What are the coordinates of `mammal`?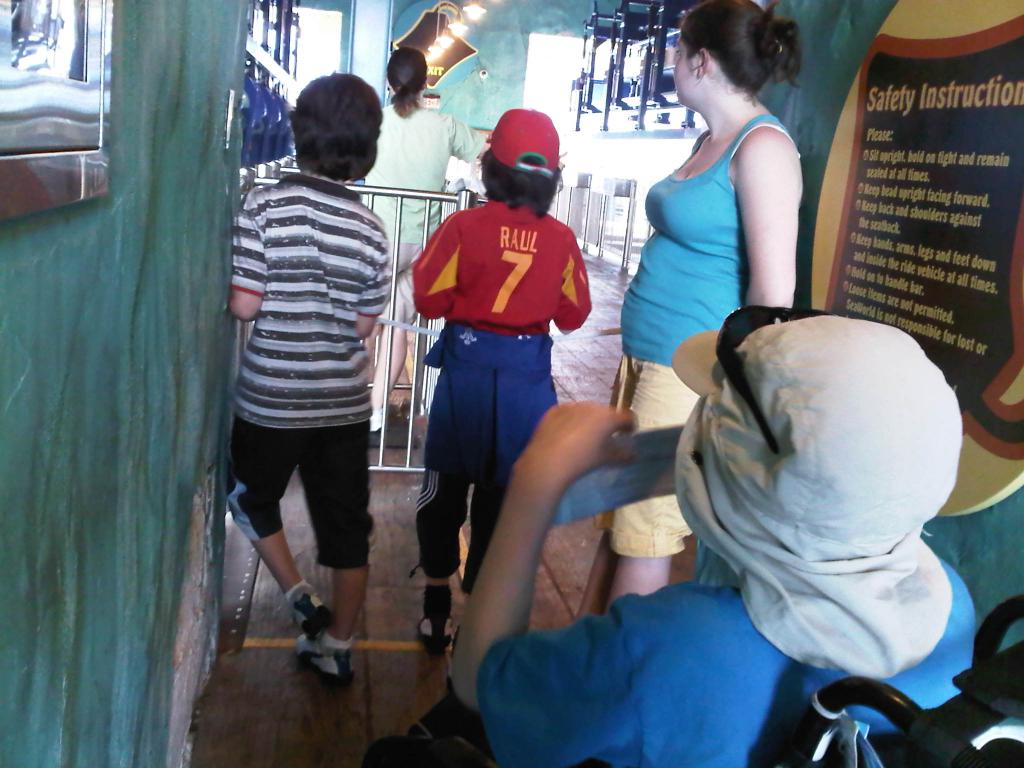
(left=360, top=47, right=493, bottom=450).
